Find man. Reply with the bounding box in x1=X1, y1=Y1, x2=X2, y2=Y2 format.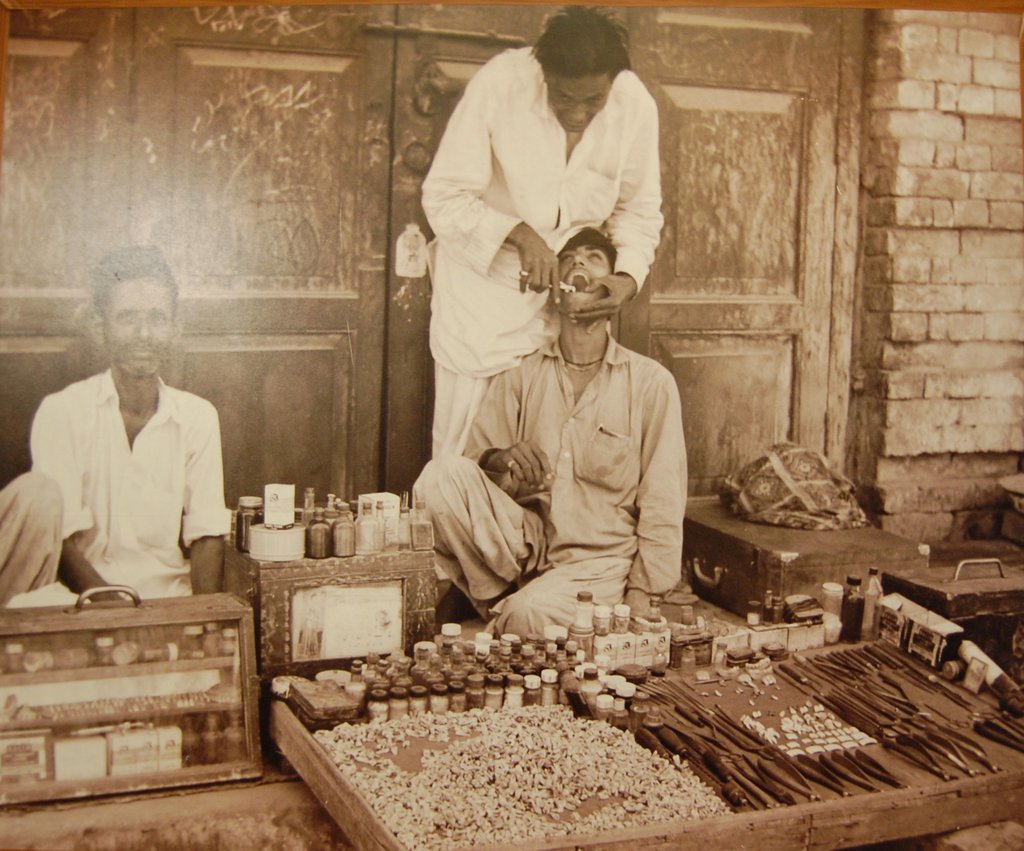
x1=22, y1=288, x2=245, y2=646.
